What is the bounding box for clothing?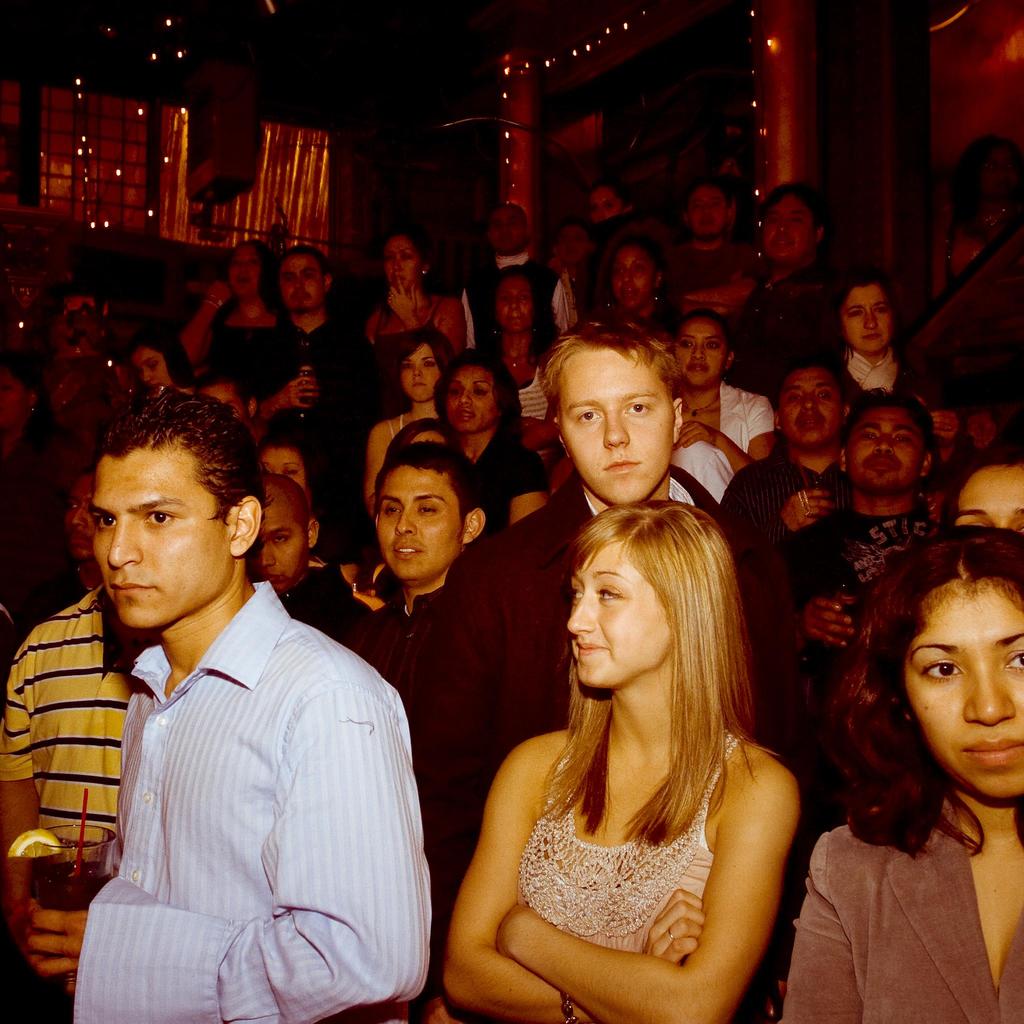
(766, 509, 946, 749).
